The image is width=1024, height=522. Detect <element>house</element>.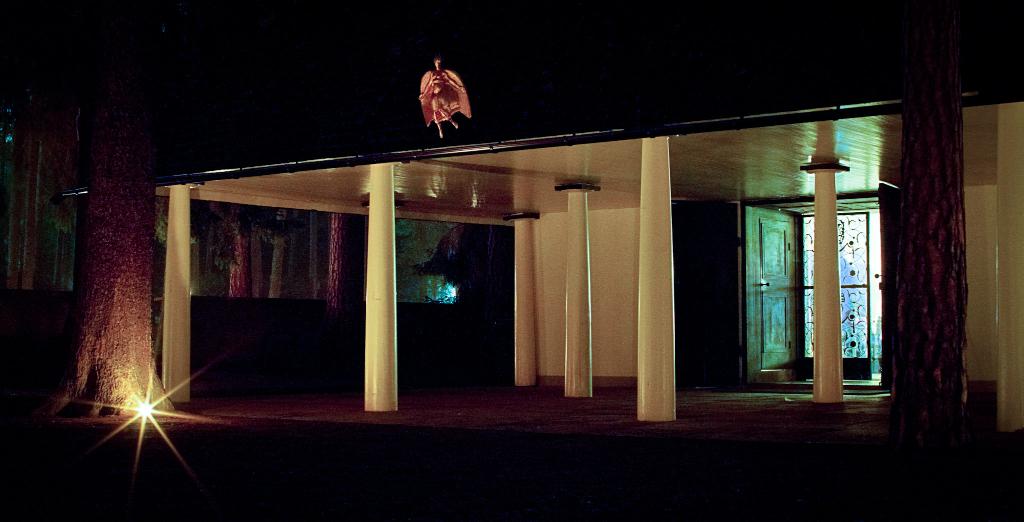
Detection: 56, 58, 1023, 425.
